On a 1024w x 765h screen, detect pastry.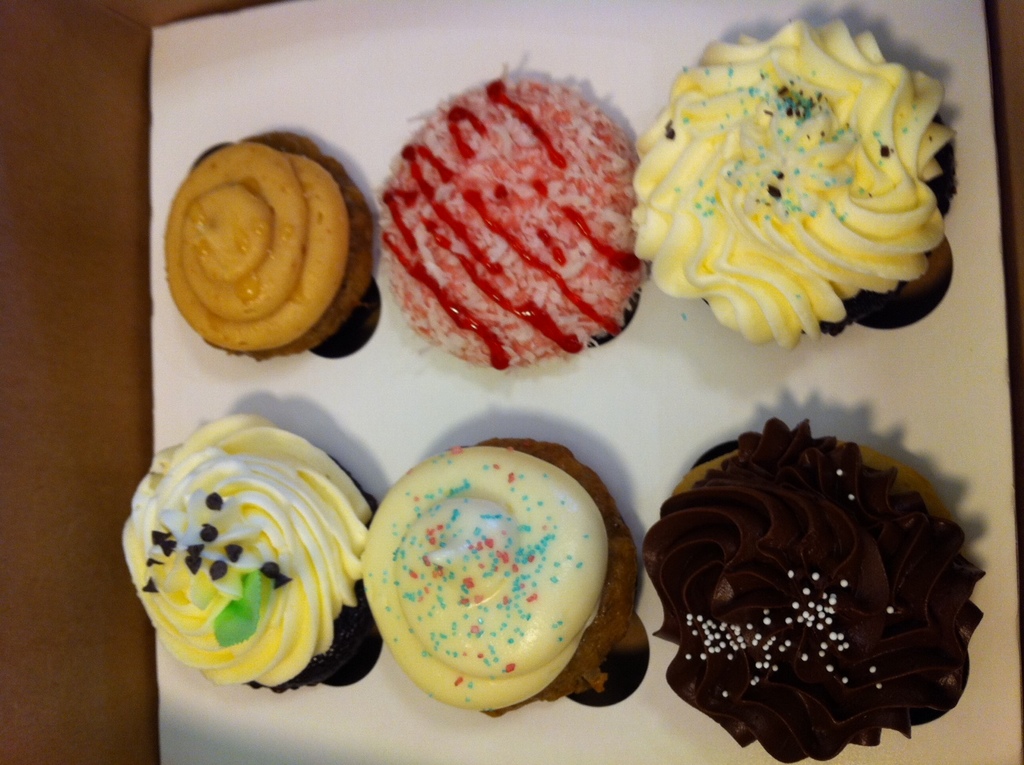
box=[360, 441, 645, 720].
